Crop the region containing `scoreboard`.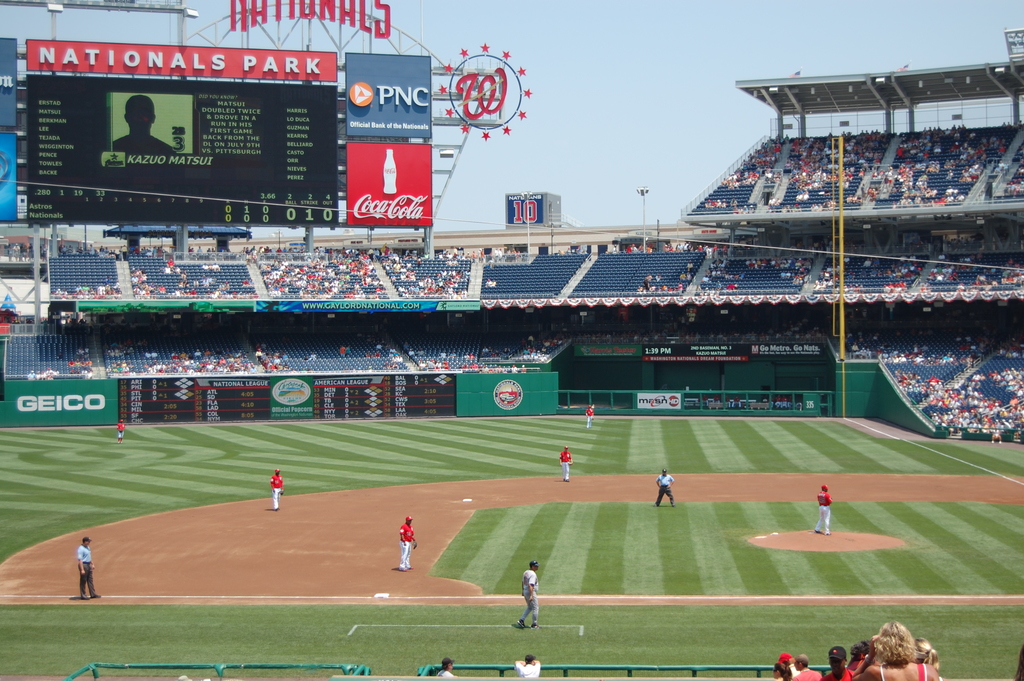
Crop region: box(117, 375, 269, 423).
